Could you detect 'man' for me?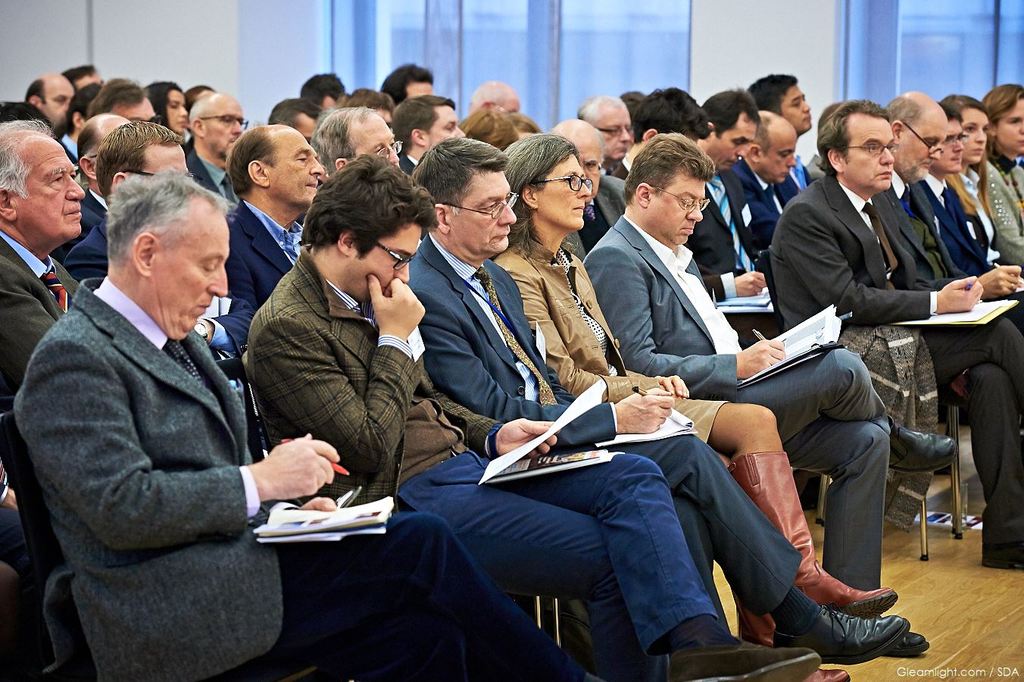
Detection result: <region>70, 64, 106, 87</region>.
